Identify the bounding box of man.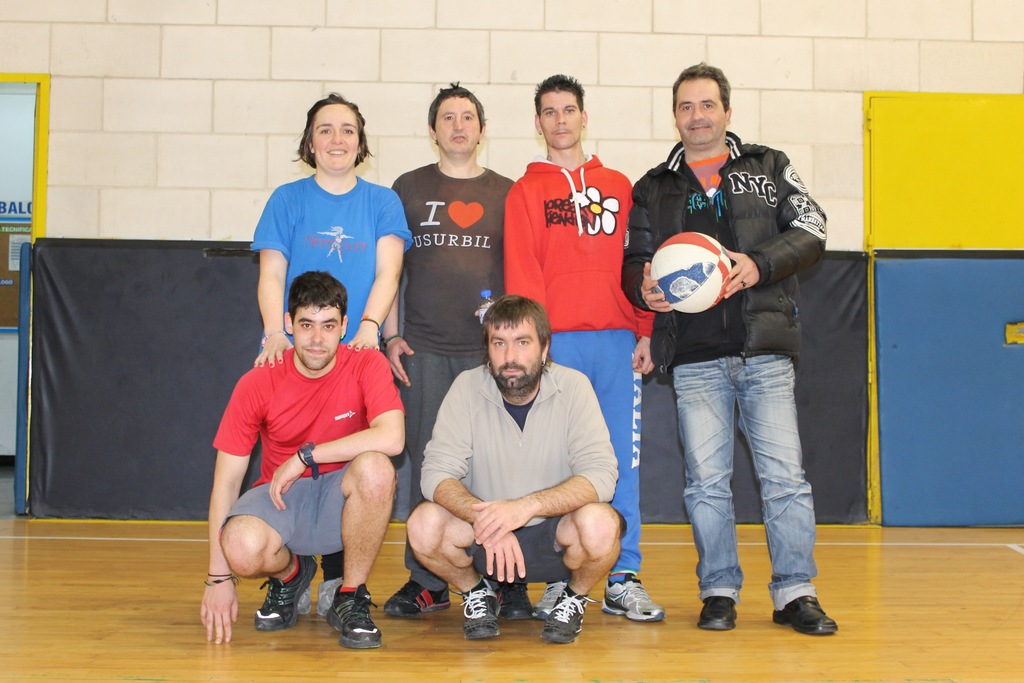
region(620, 61, 841, 640).
